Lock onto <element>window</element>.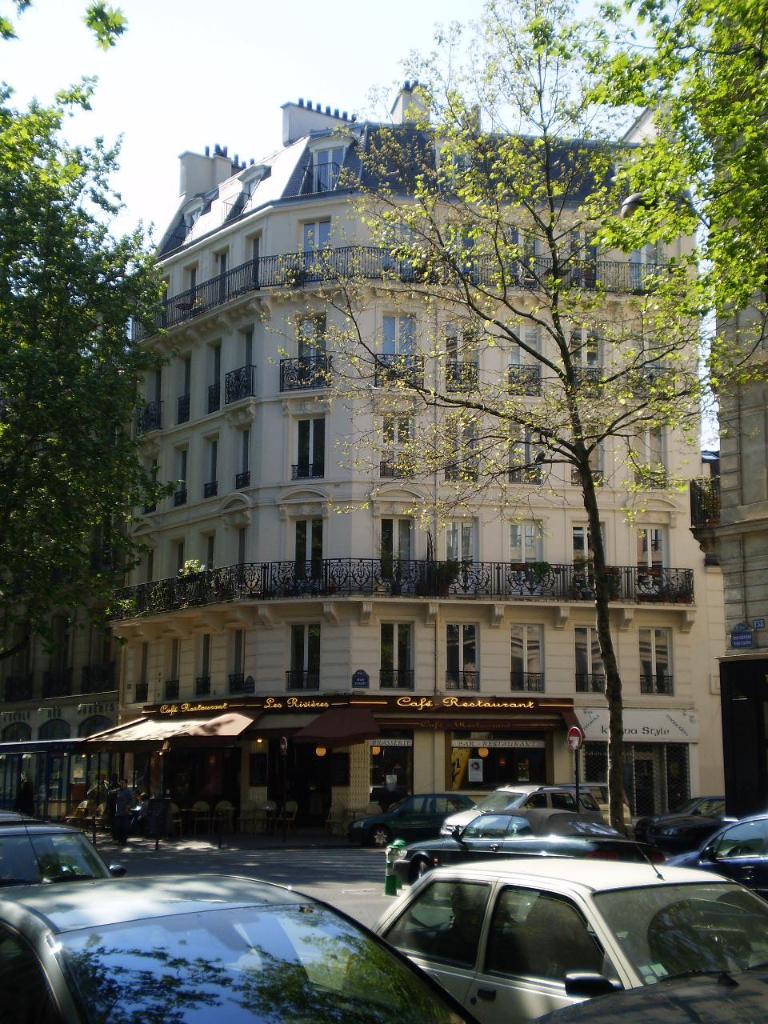
Locked: left=506, top=318, right=542, bottom=398.
